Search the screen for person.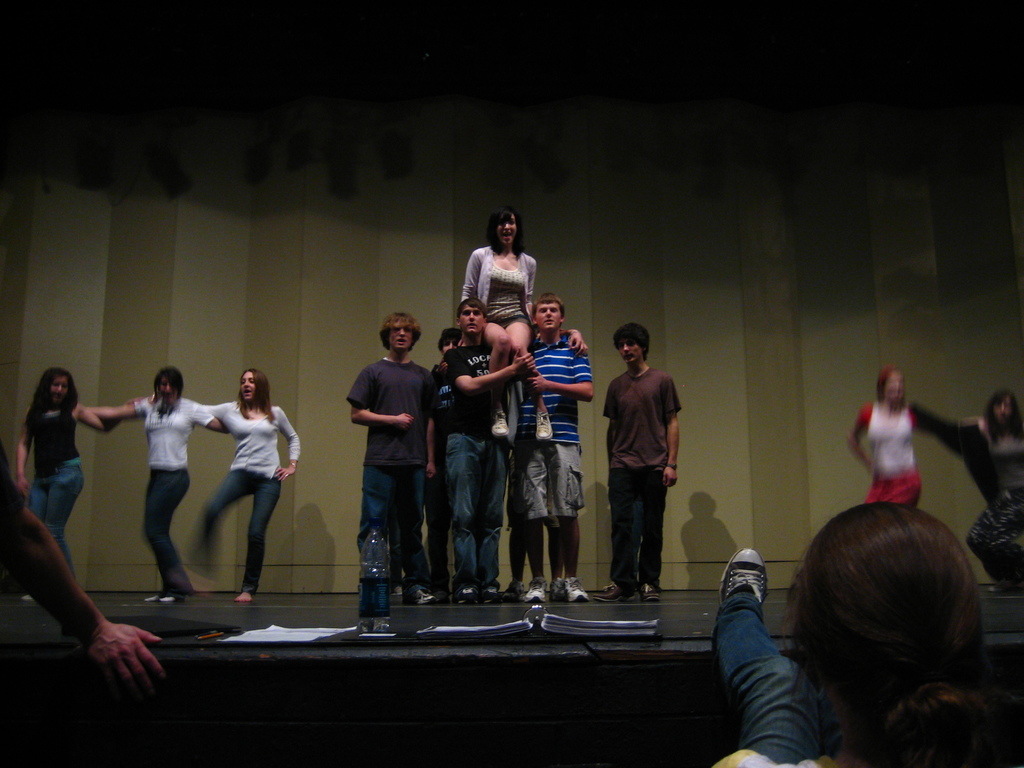
Found at Rect(8, 365, 140, 611).
